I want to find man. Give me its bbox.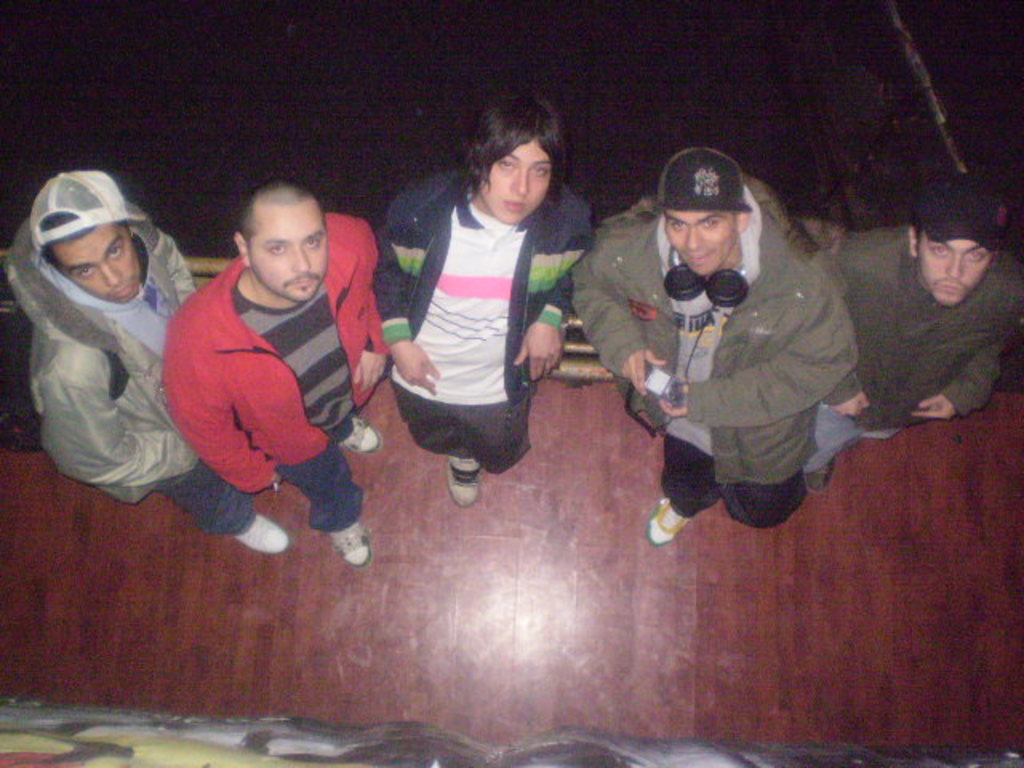
locate(590, 176, 915, 558).
